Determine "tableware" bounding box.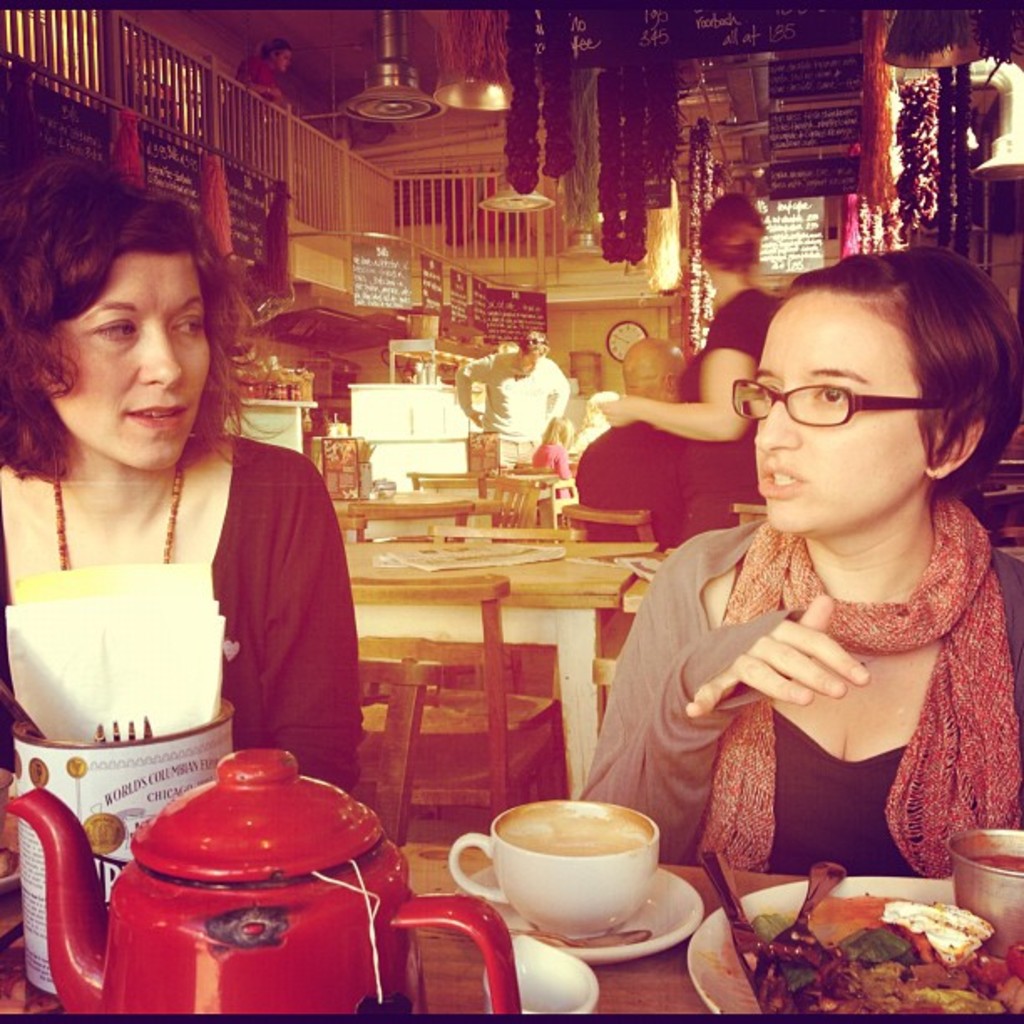
Determined: 698, 860, 1022, 1022.
